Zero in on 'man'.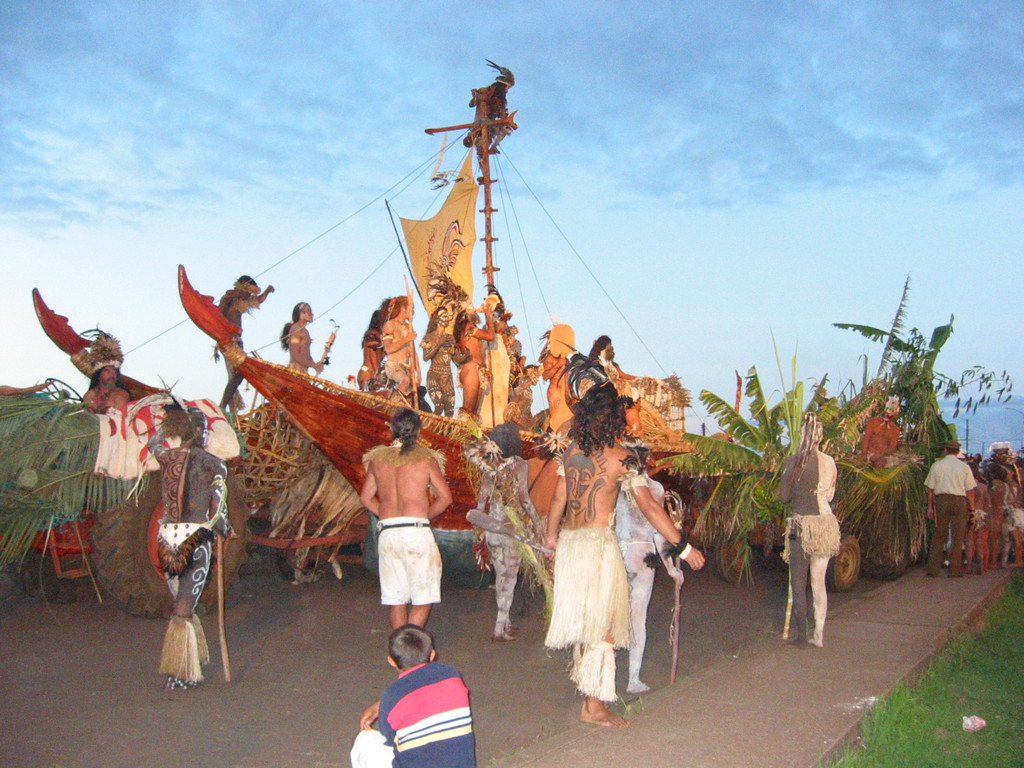
Zeroed in: 925:444:979:578.
